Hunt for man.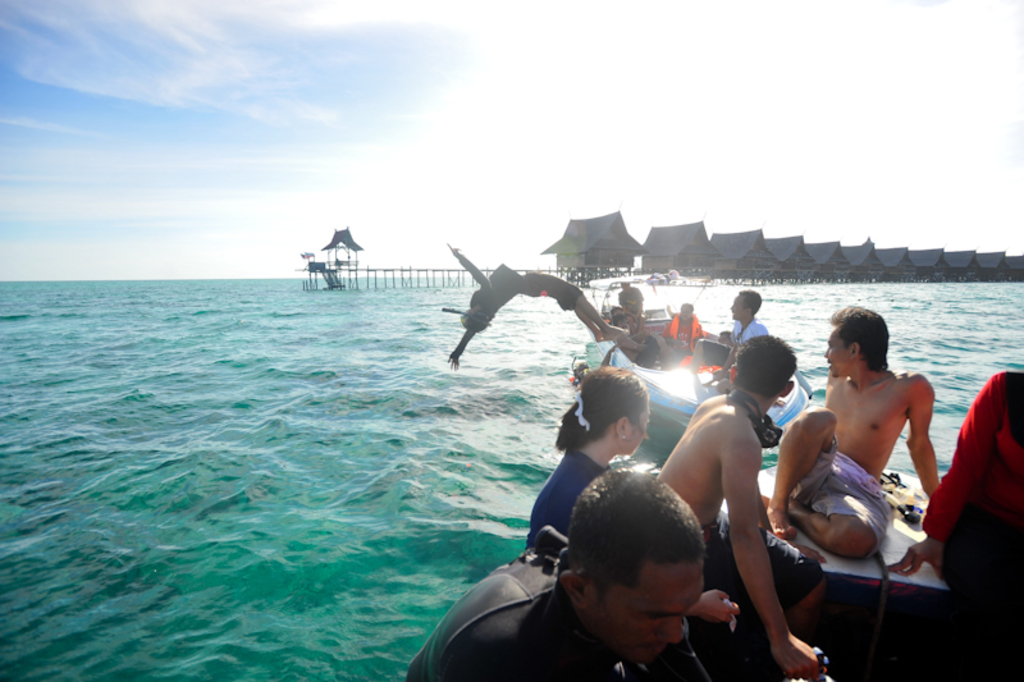
Hunted down at (663, 298, 708, 352).
